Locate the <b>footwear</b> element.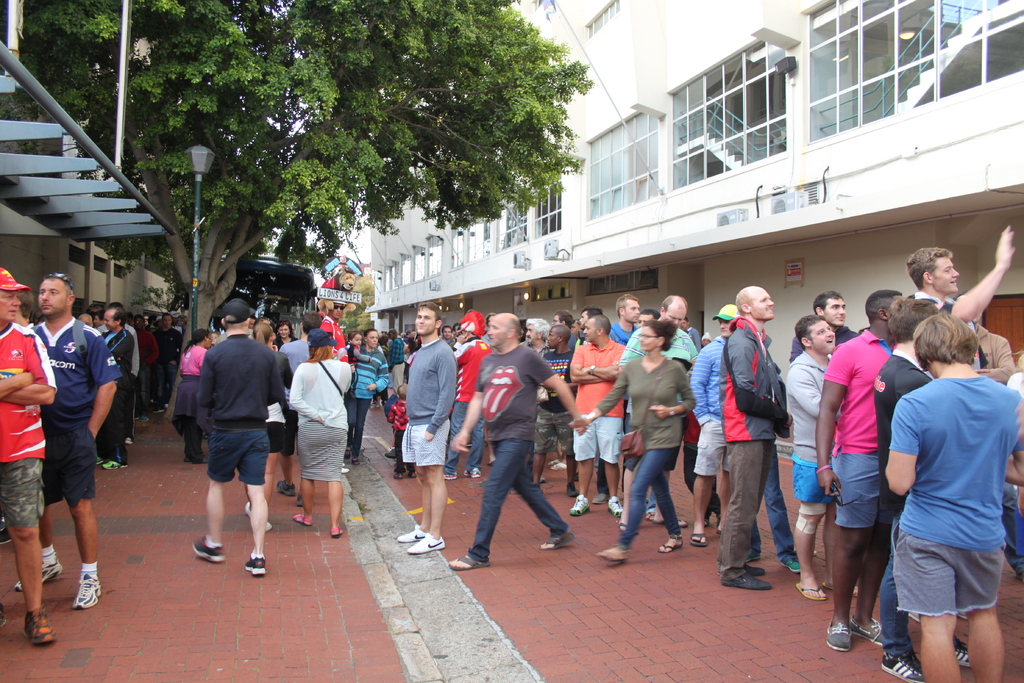
Element bbox: 194 537 225 562.
